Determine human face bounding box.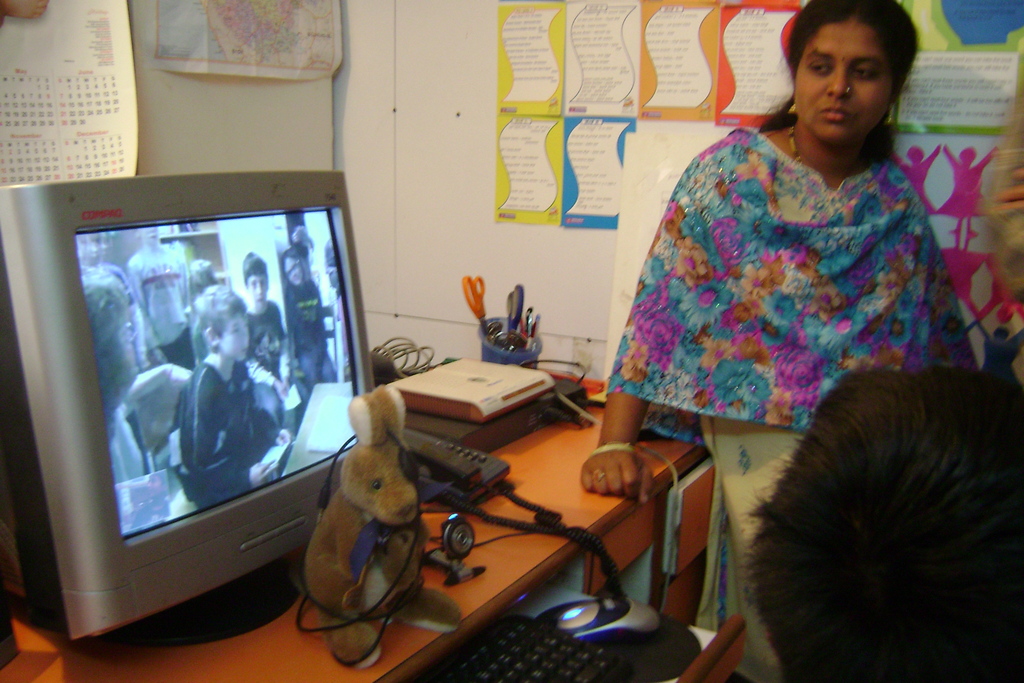
Determined: 286 258 305 283.
